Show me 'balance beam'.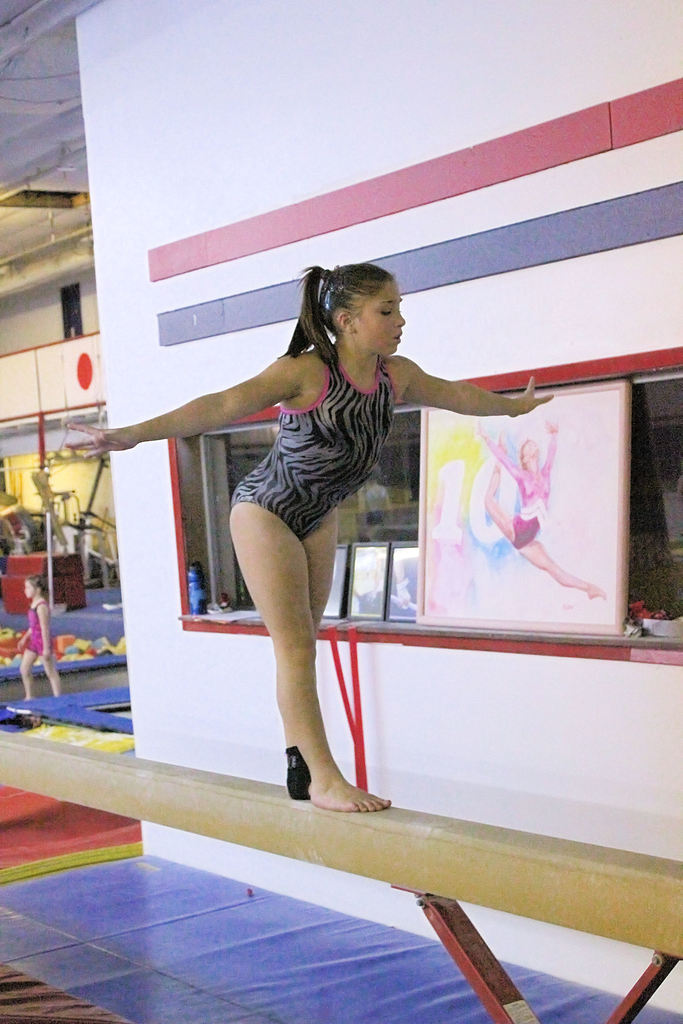
'balance beam' is here: BBox(0, 733, 682, 958).
